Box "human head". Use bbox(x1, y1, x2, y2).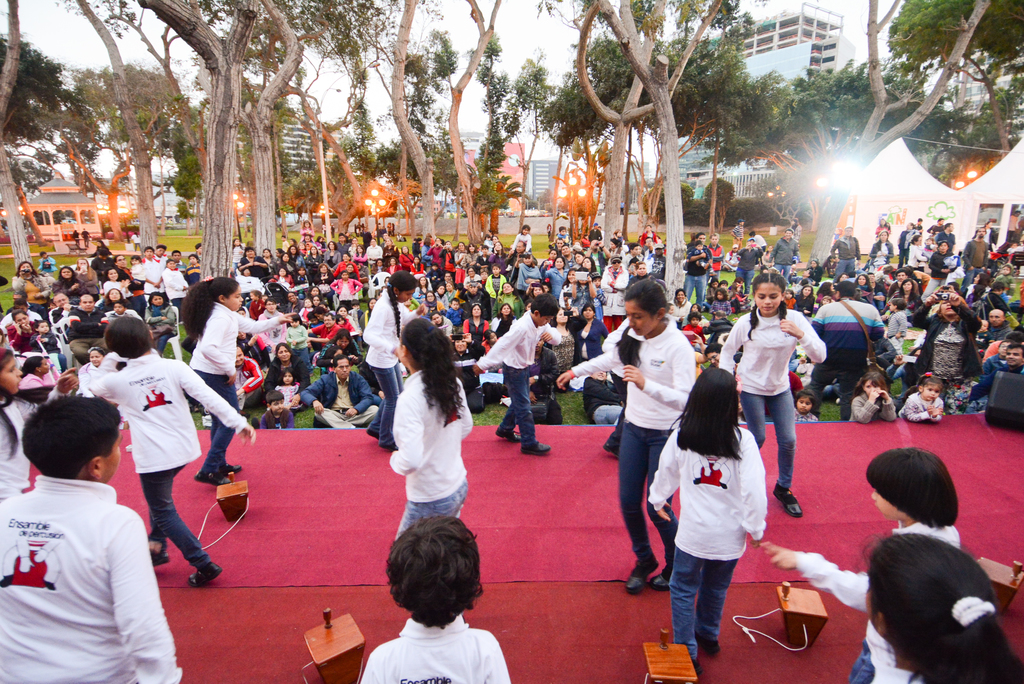
bbox(1004, 330, 1023, 345).
